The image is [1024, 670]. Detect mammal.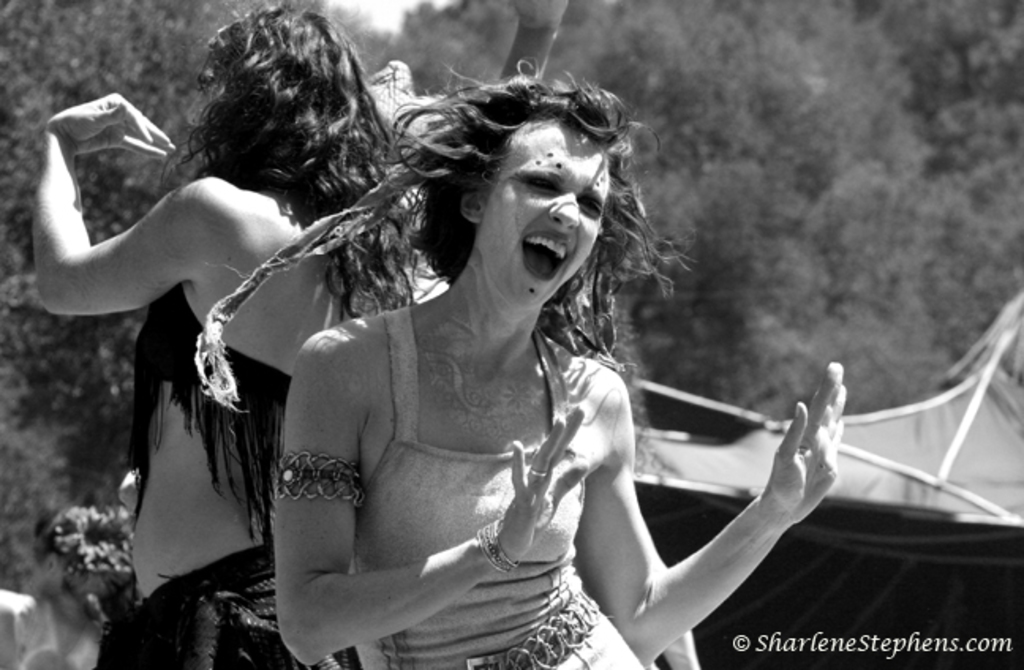
Detection: [235, 84, 740, 653].
